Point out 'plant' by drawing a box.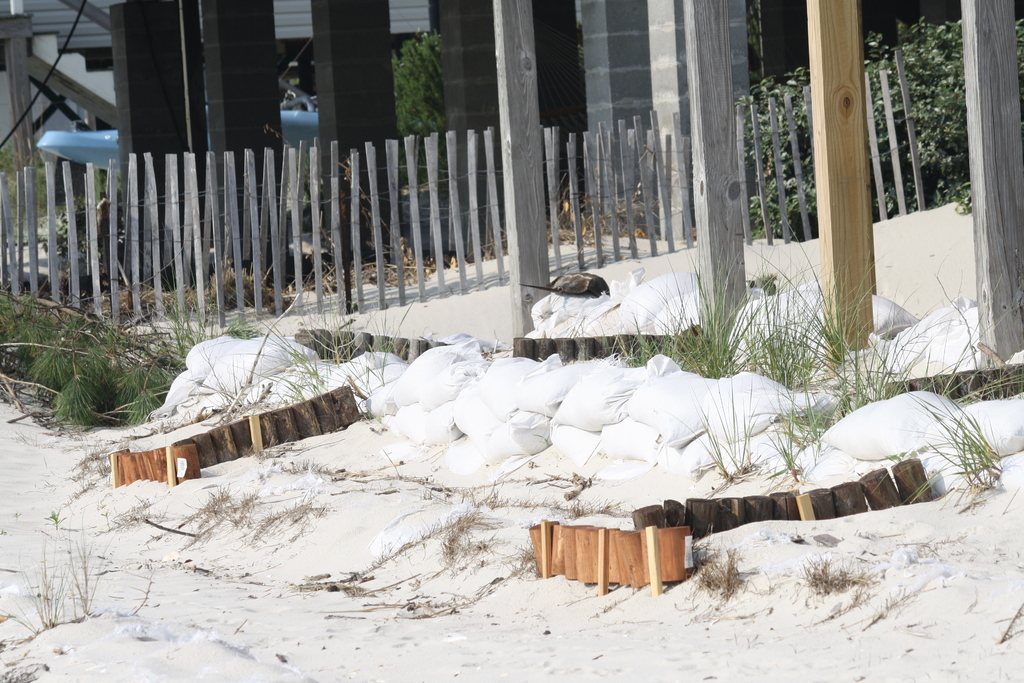
301:290:386:406.
